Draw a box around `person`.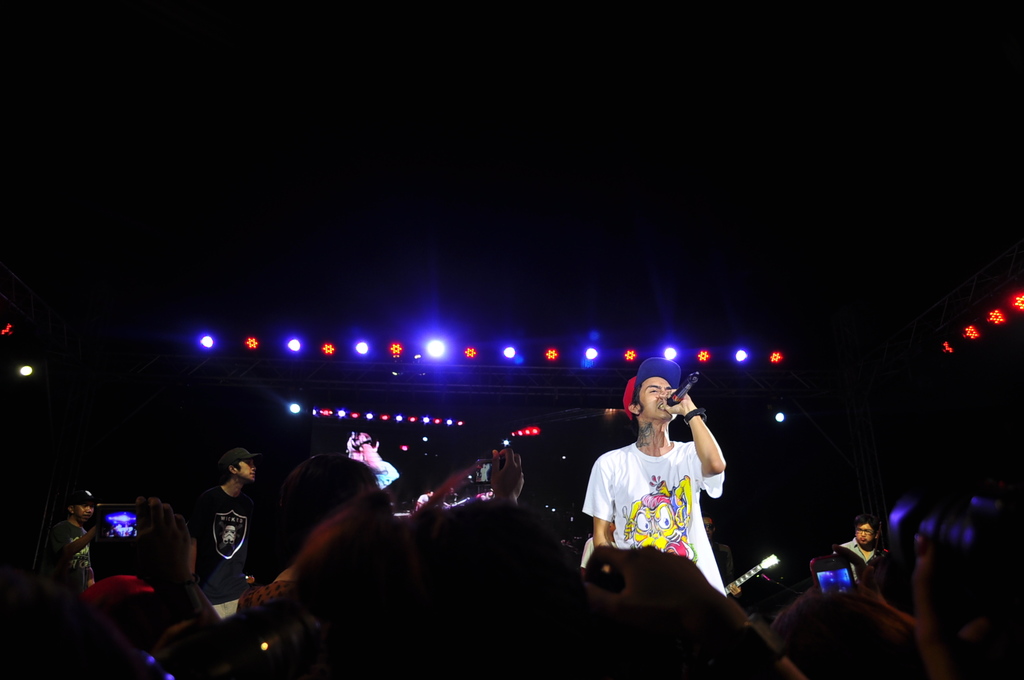
[345, 426, 403, 491].
